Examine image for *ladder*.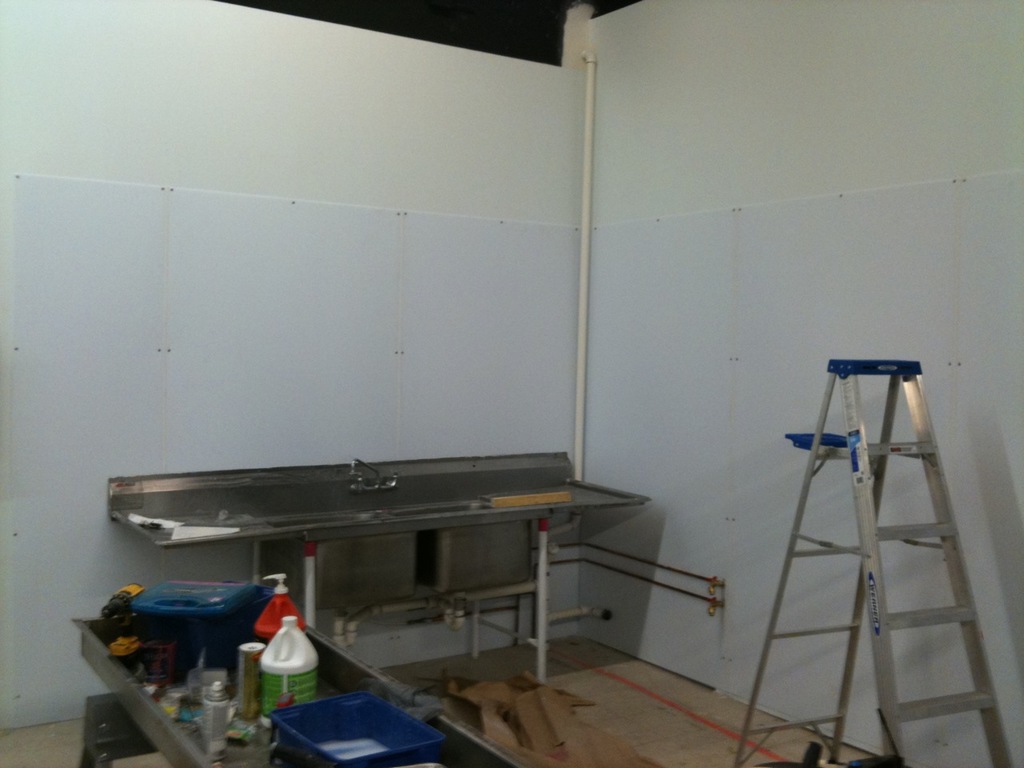
Examination result: (734, 358, 1020, 767).
